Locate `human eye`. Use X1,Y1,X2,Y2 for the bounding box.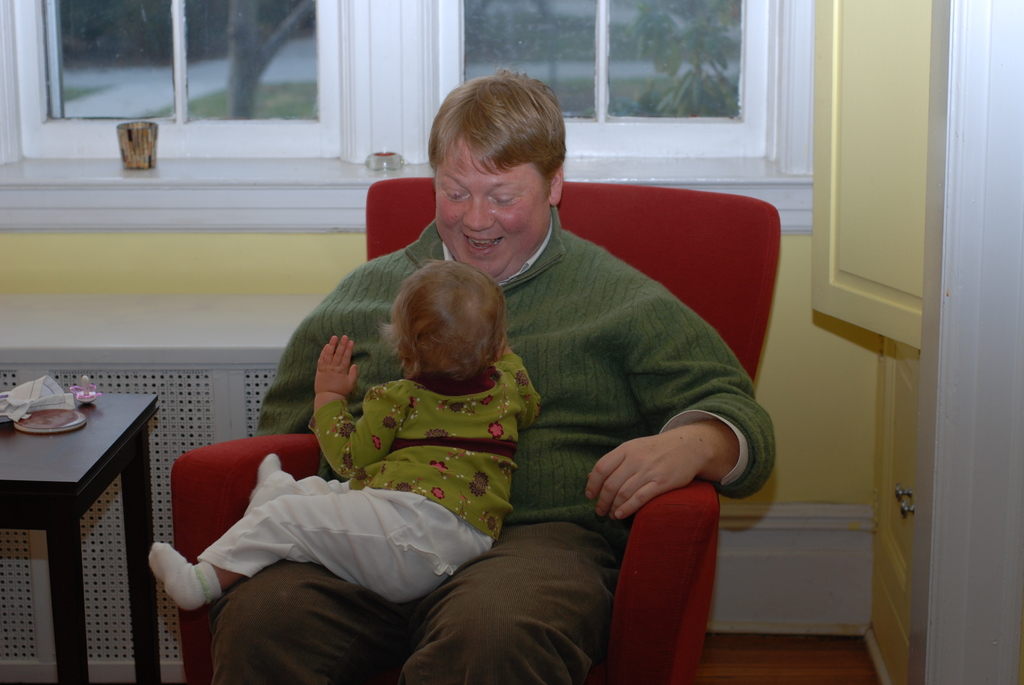
491,191,523,204.
